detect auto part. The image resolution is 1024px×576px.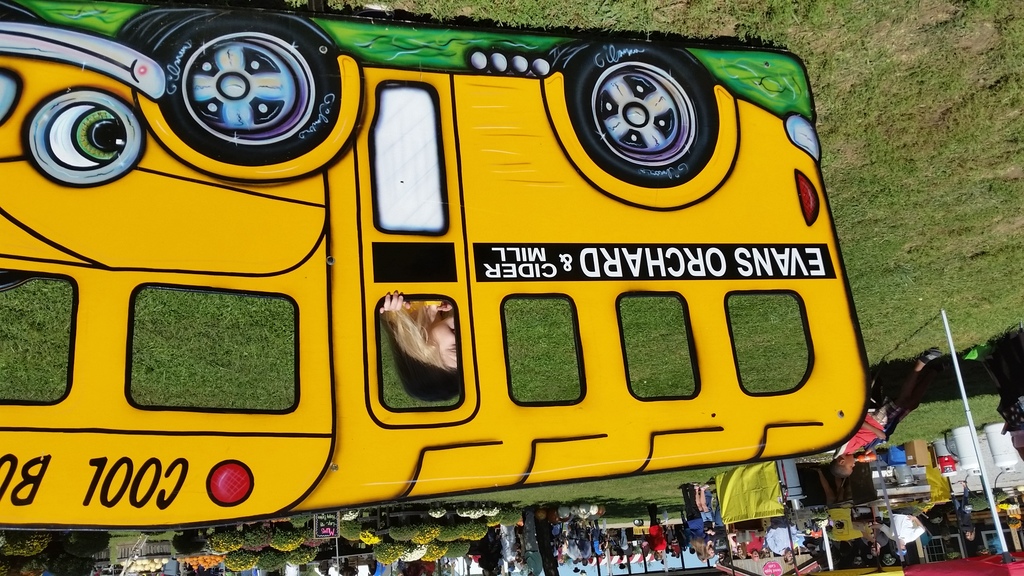
153/17/341/155.
